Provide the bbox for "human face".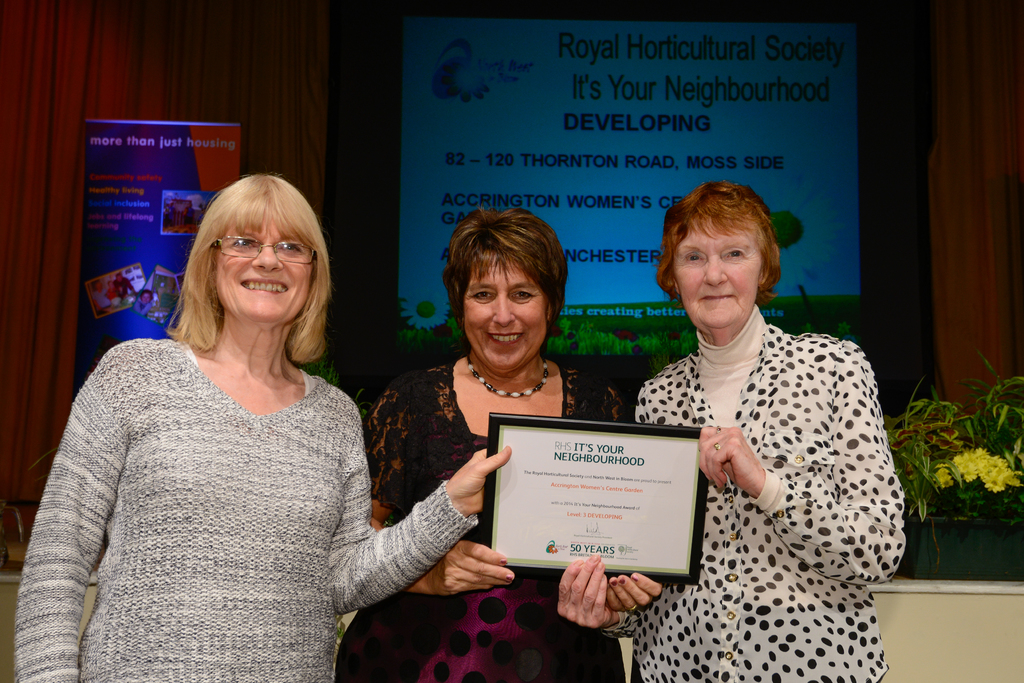
{"x1": 462, "y1": 243, "x2": 546, "y2": 368}.
